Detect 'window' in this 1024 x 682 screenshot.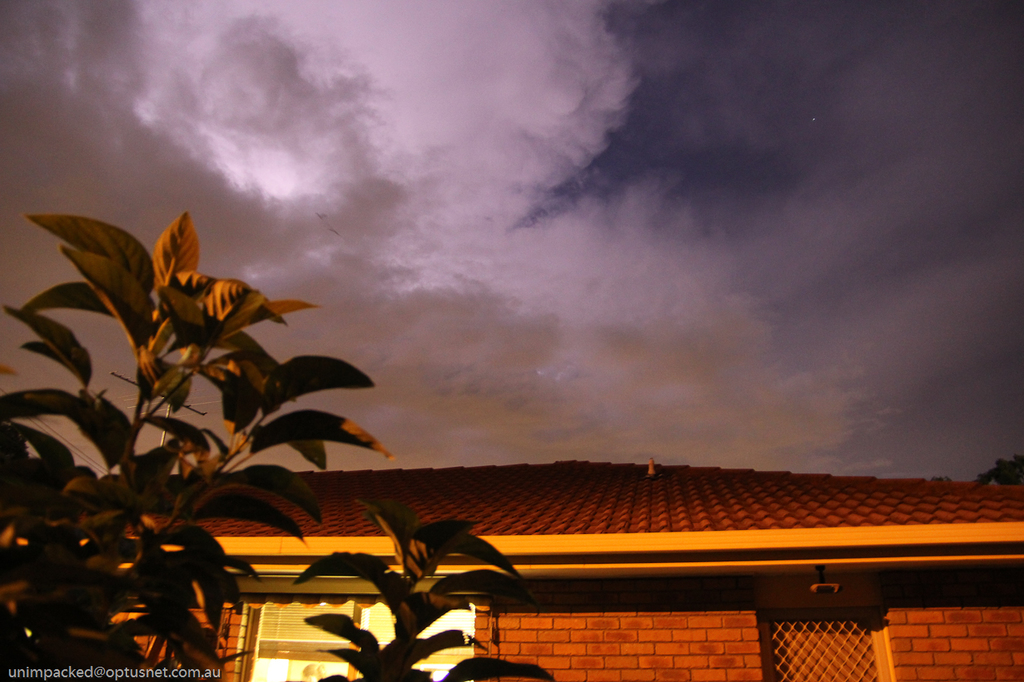
Detection: left=761, top=605, right=887, bottom=681.
